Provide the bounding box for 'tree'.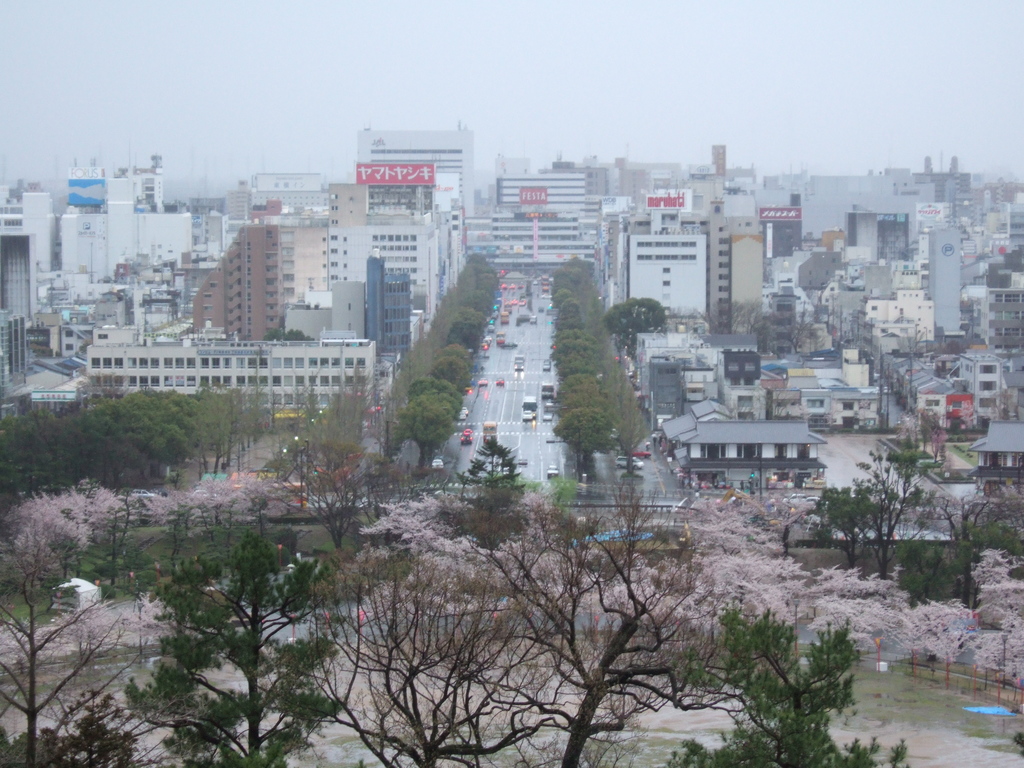
rect(71, 380, 204, 499).
